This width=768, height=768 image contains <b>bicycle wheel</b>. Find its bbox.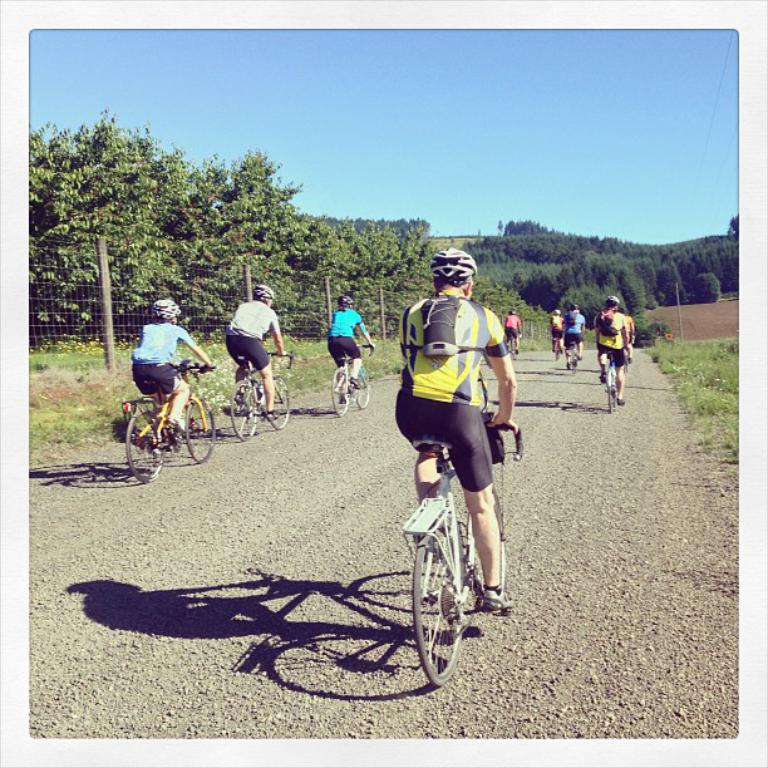
407/526/466/689.
